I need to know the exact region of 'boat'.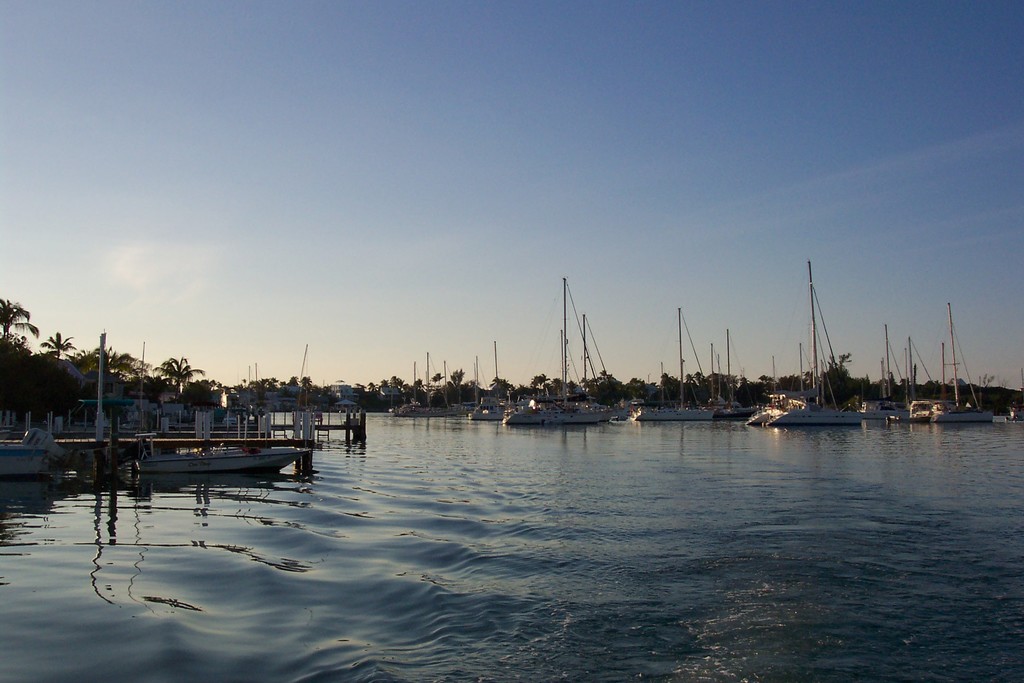
Region: locate(116, 425, 324, 484).
